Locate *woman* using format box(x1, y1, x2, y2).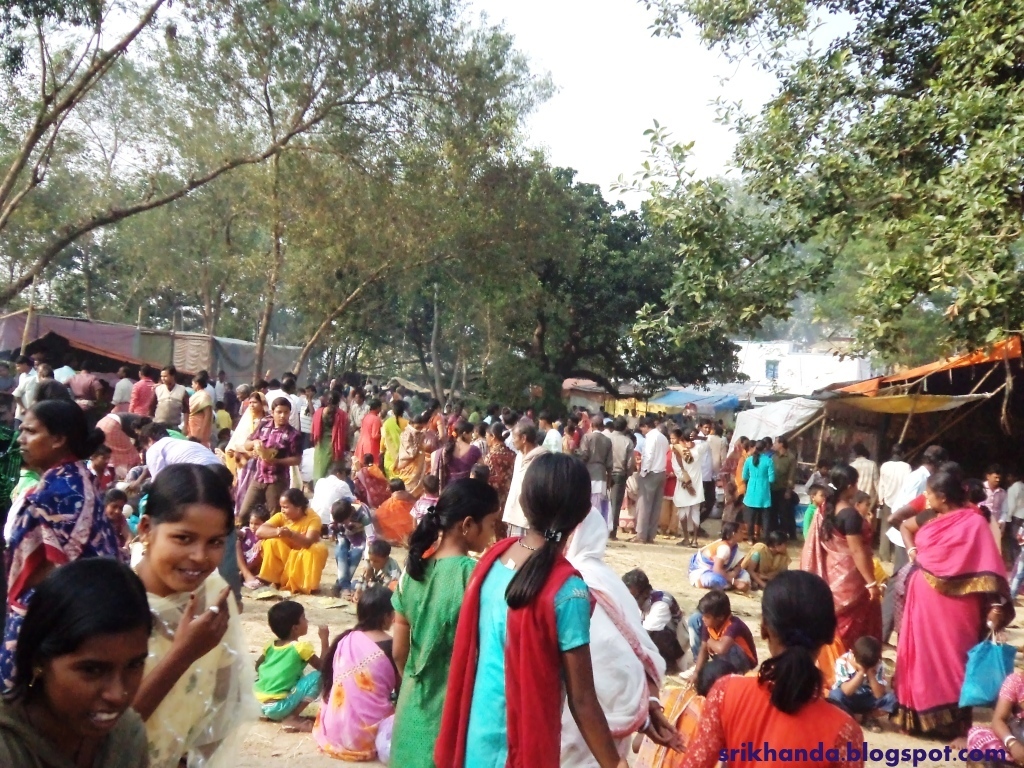
box(634, 658, 739, 767).
